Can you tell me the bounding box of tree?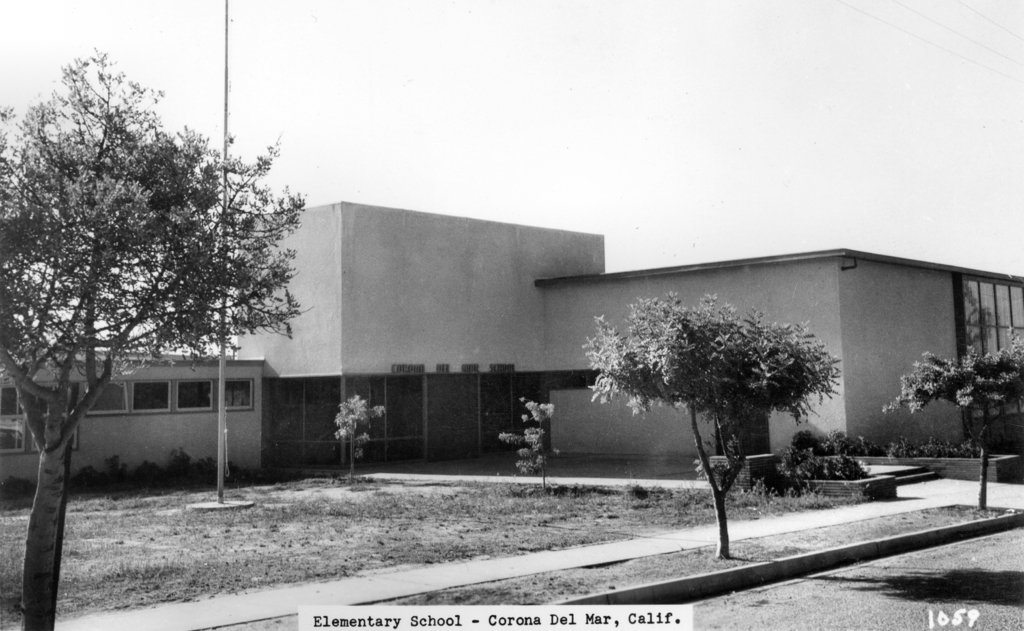
<box>890,331,1022,520</box>.
